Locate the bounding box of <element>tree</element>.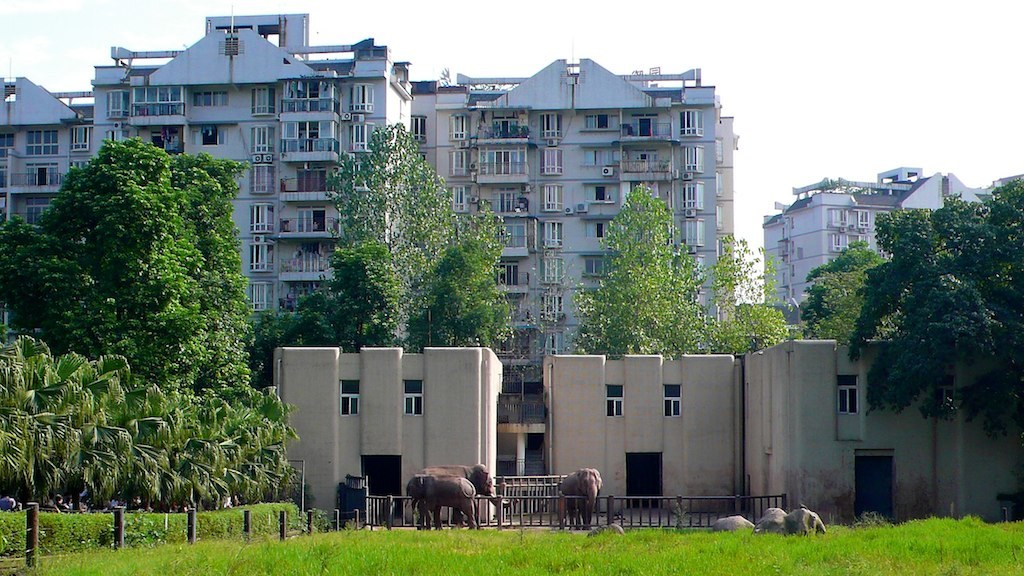
Bounding box: <bbox>327, 240, 405, 355</bbox>.
